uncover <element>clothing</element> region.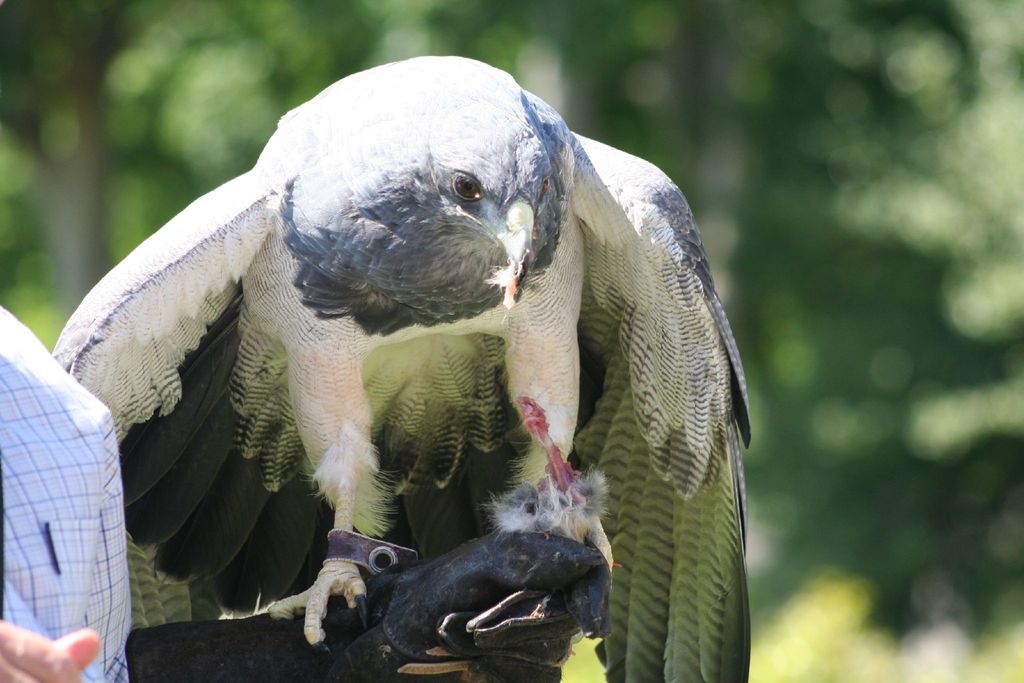
Uncovered: bbox(1, 310, 126, 682).
